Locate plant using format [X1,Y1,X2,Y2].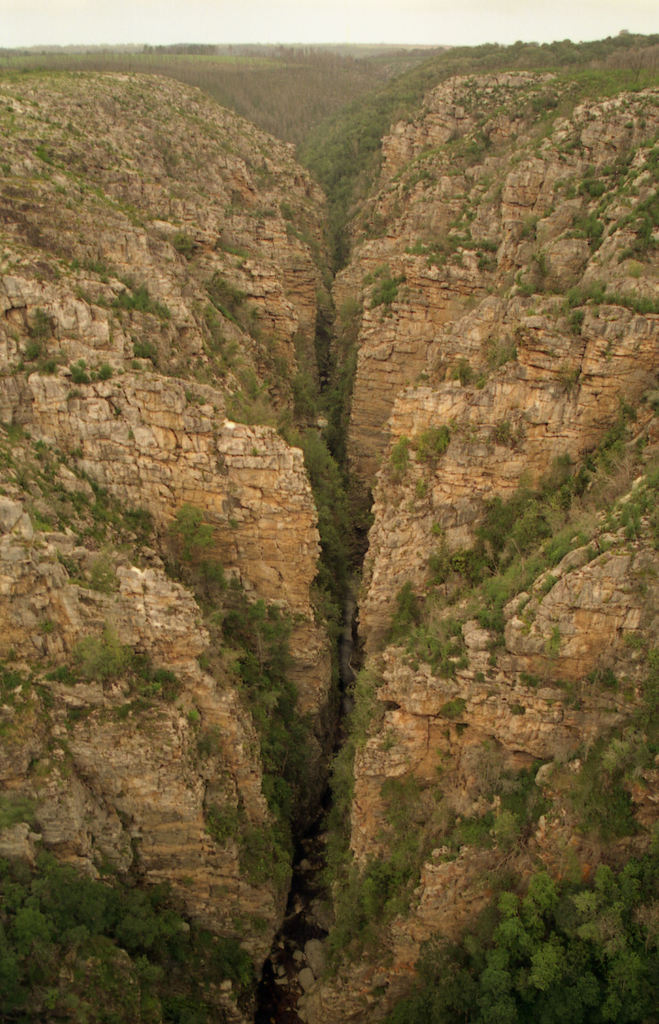
[378,774,403,803].
